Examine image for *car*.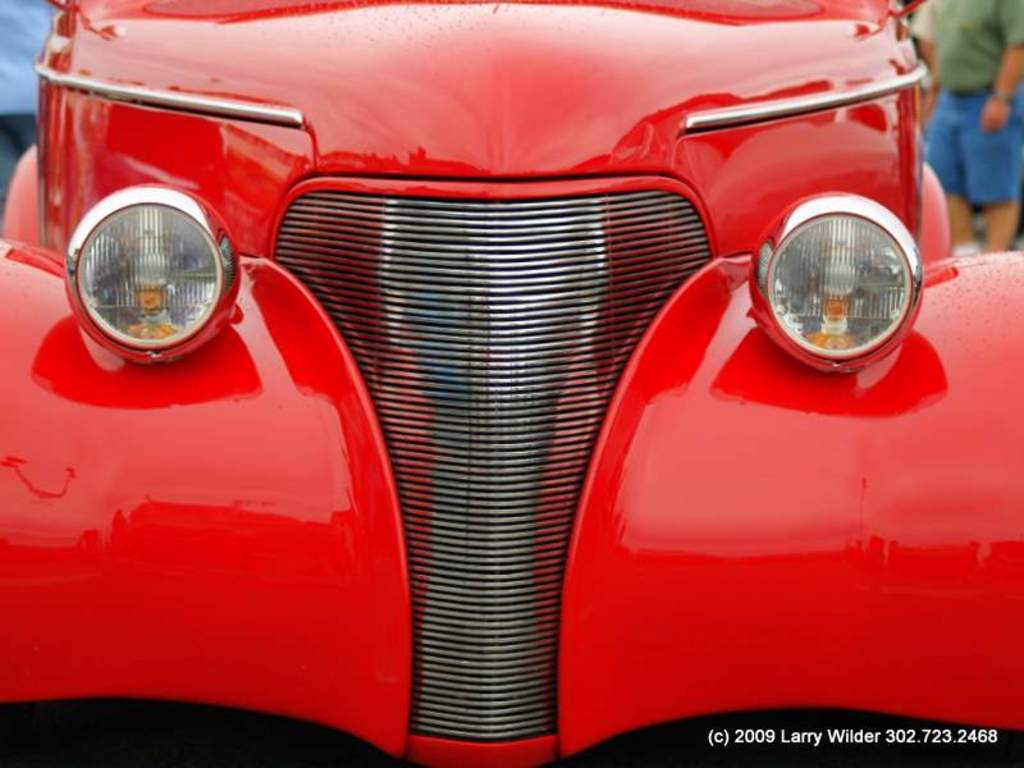
Examination result: detection(0, 0, 1023, 767).
